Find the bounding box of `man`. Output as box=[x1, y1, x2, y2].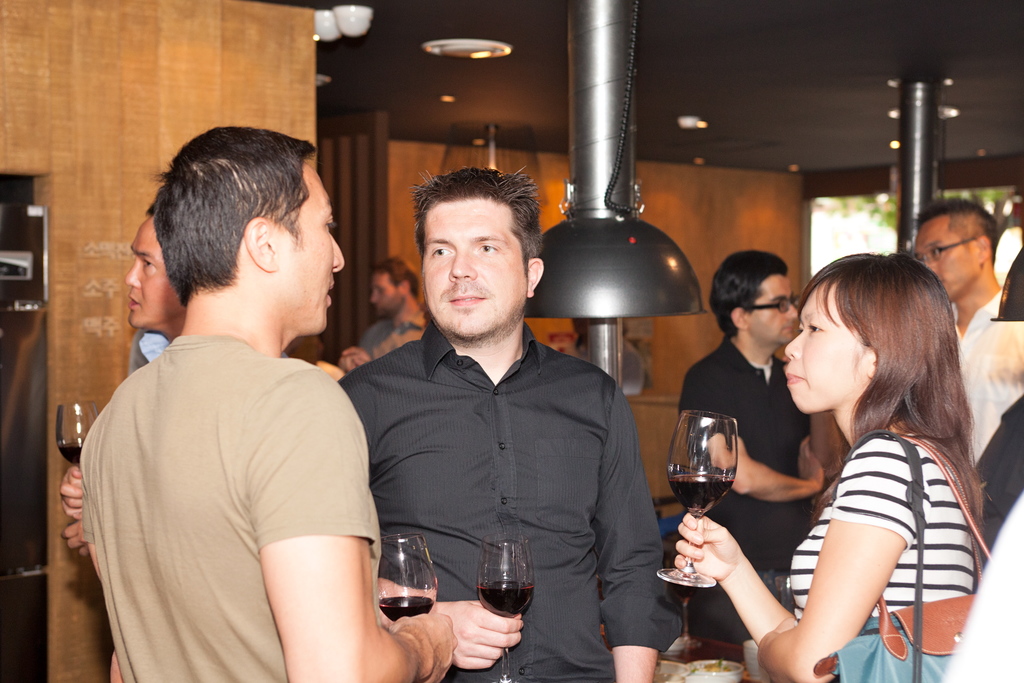
box=[333, 165, 674, 682].
